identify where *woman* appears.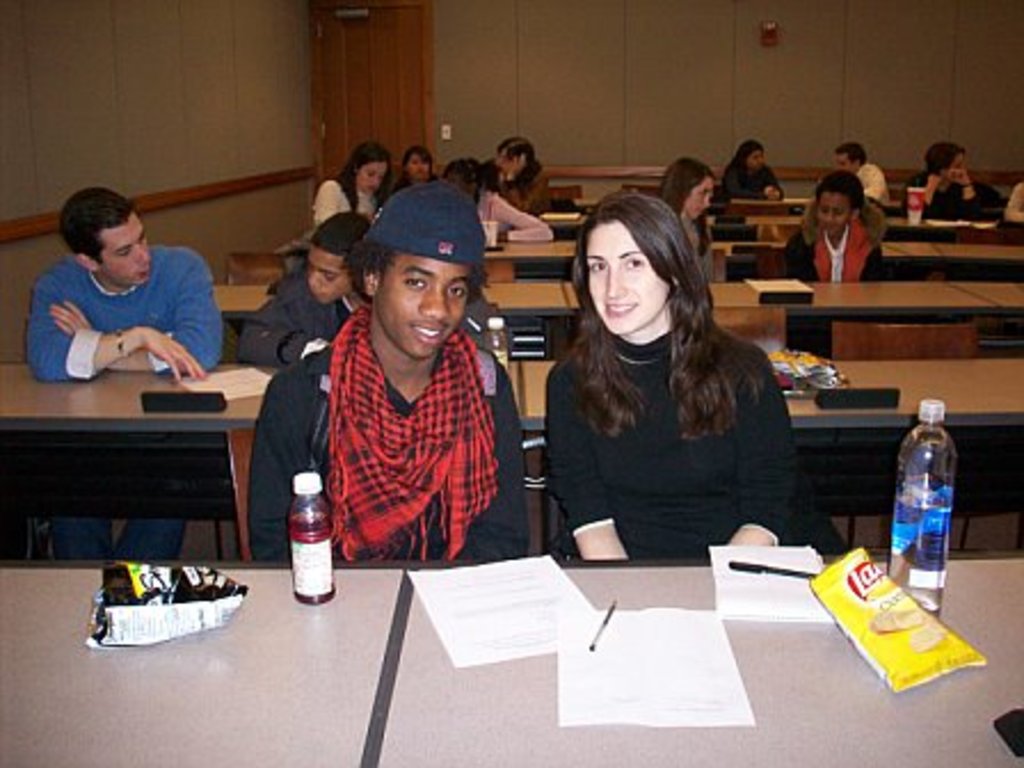
Appears at 542 199 805 597.
